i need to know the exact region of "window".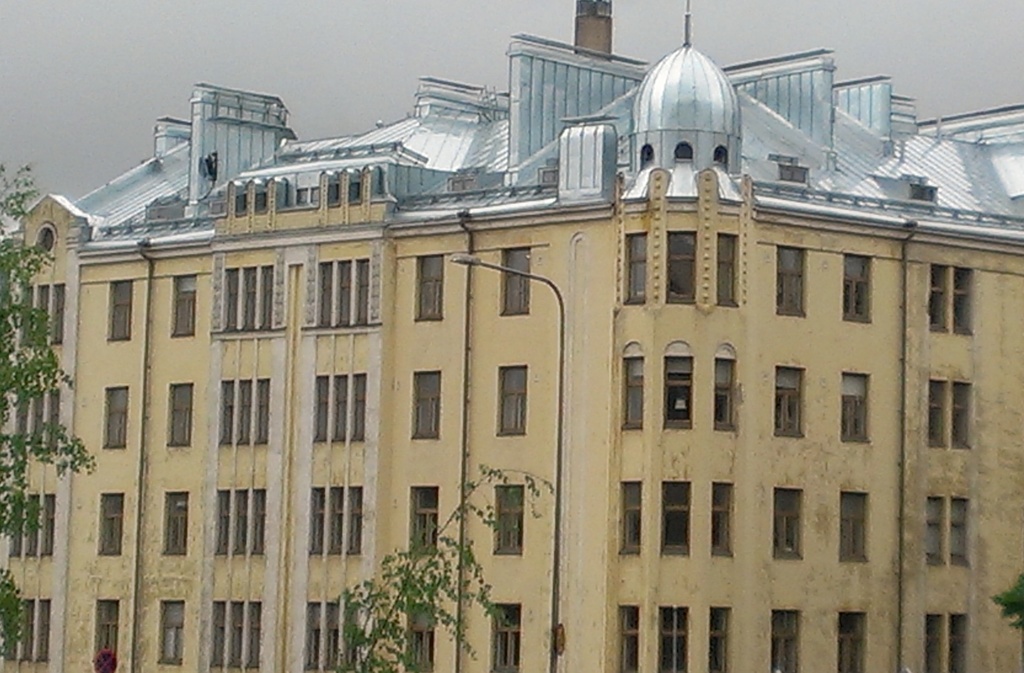
Region: left=836, top=608, right=868, bottom=672.
